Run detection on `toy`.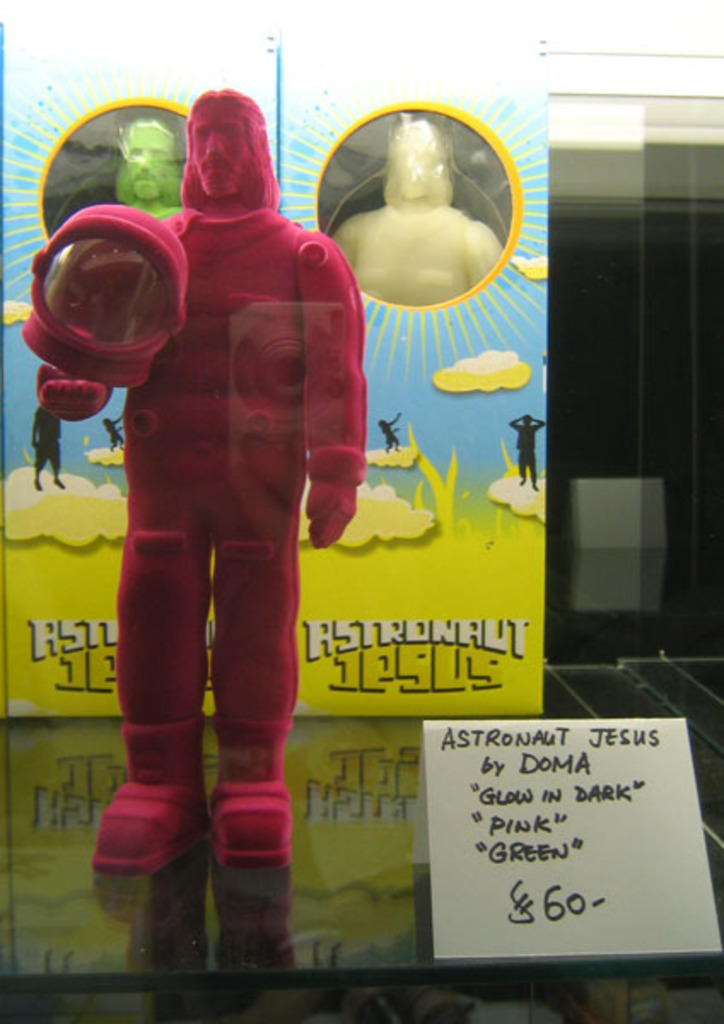
Result: <bbox>114, 111, 208, 242</bbox>.
